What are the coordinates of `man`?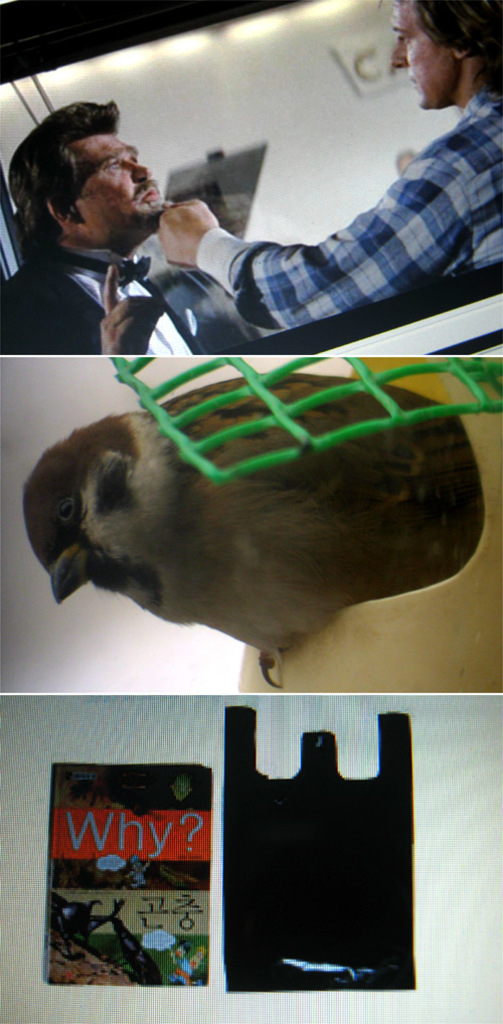
<bbox>0, 100, 204, 354</bbox>.
